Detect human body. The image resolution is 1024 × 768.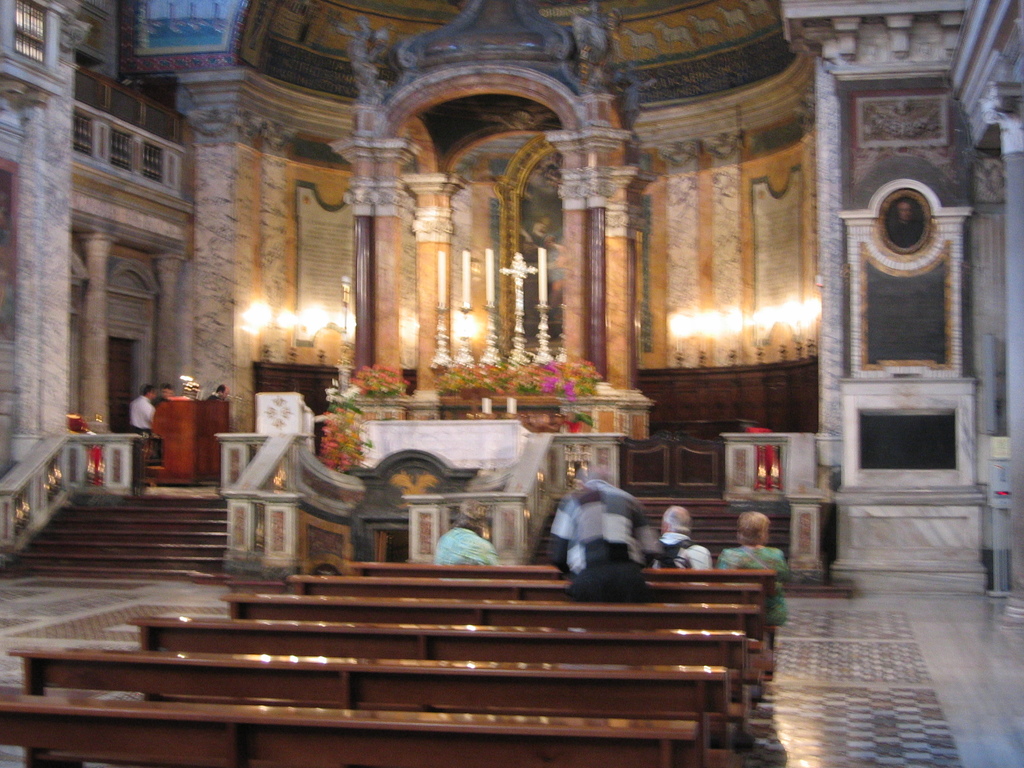
(147, 393, 189, 406).
